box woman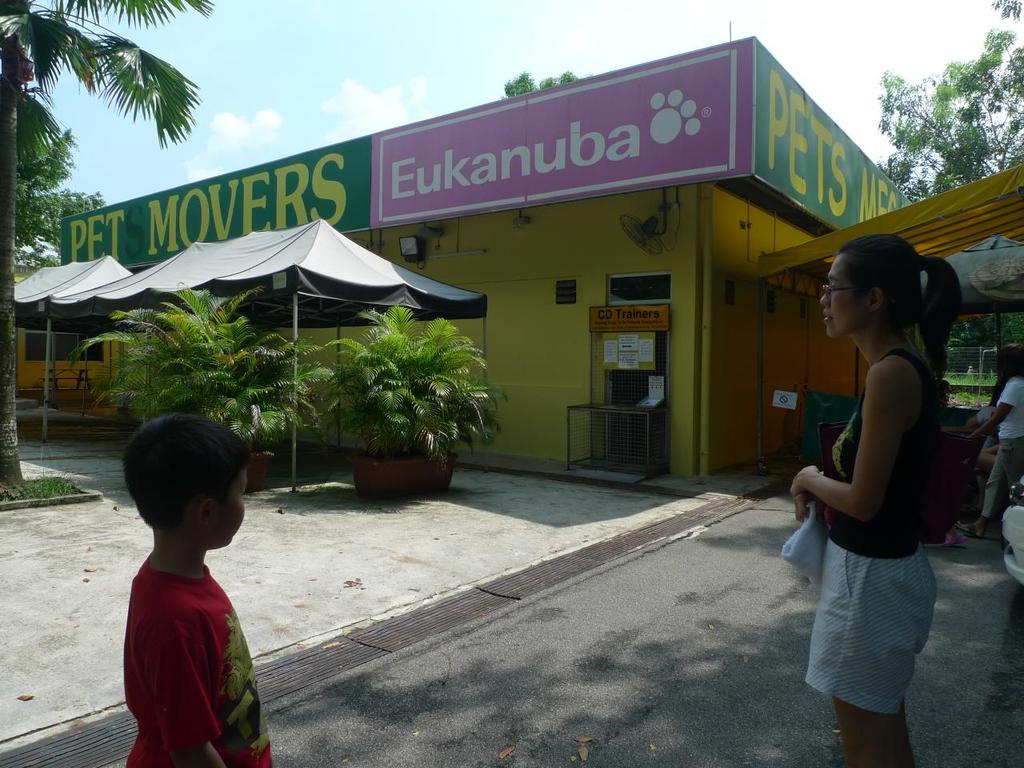
782,236,962,767
